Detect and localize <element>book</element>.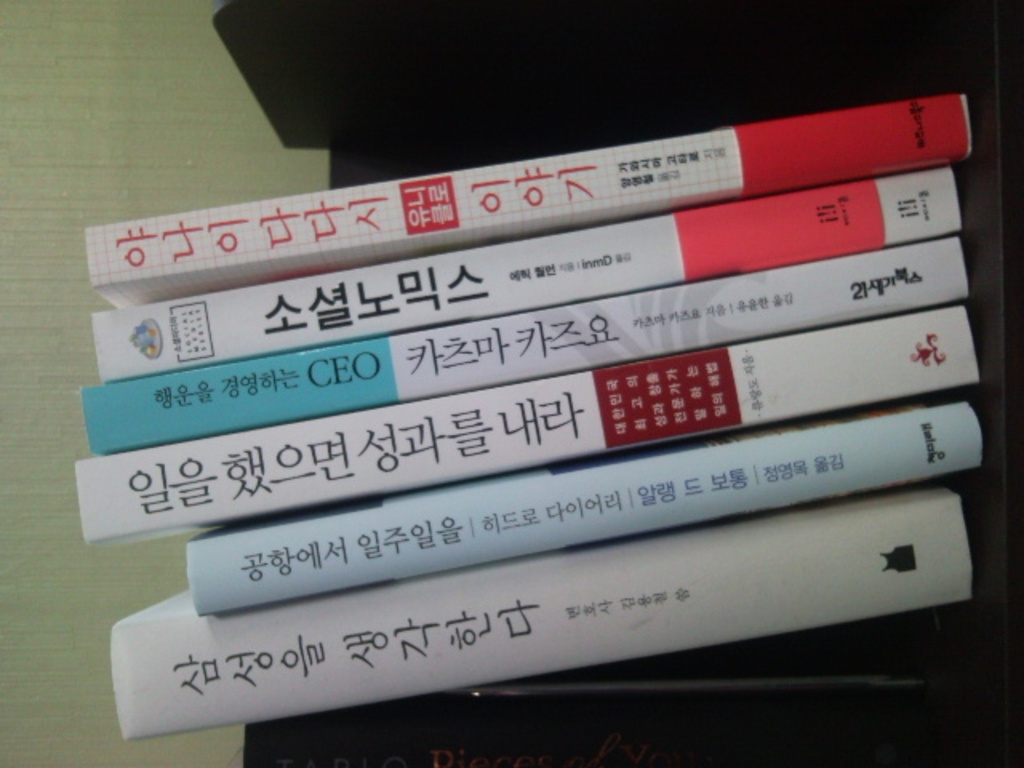
Localized at (x1=80, y1=234, x2=968, y2=461).
